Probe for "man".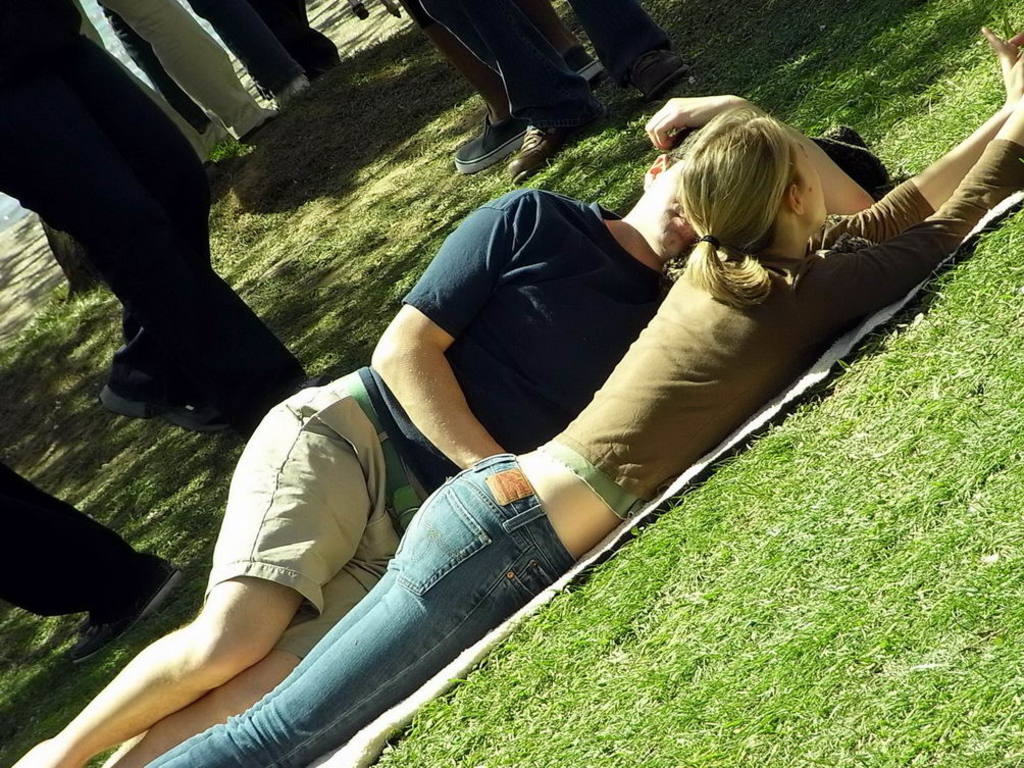
Probe result: l=400, t=0, r=600, b=175.
